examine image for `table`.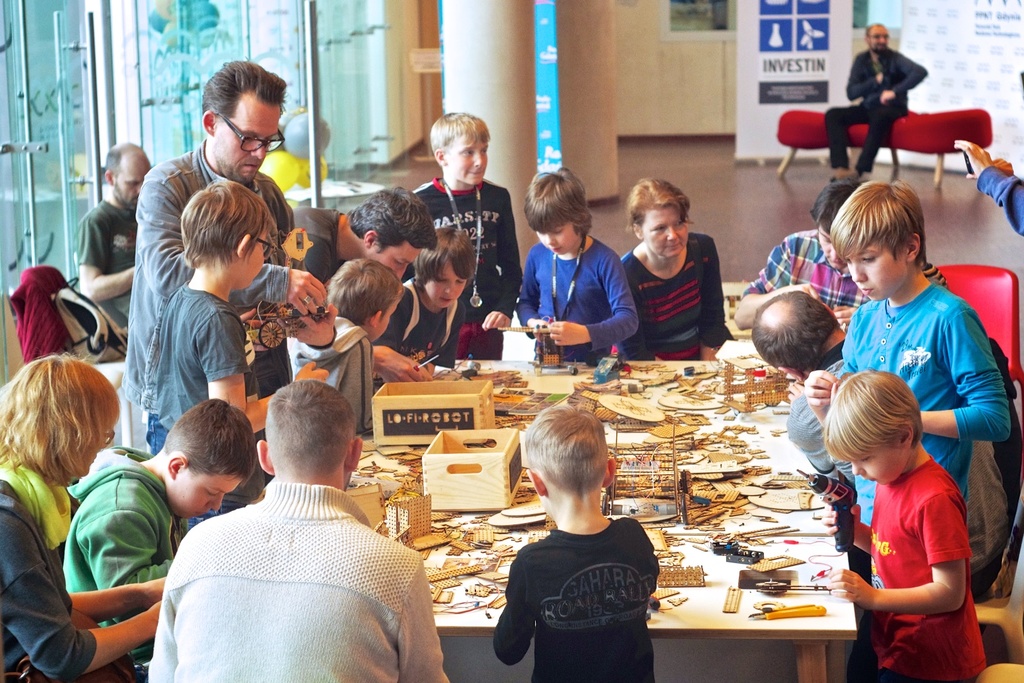
Examination result: 262/353/862/682.
